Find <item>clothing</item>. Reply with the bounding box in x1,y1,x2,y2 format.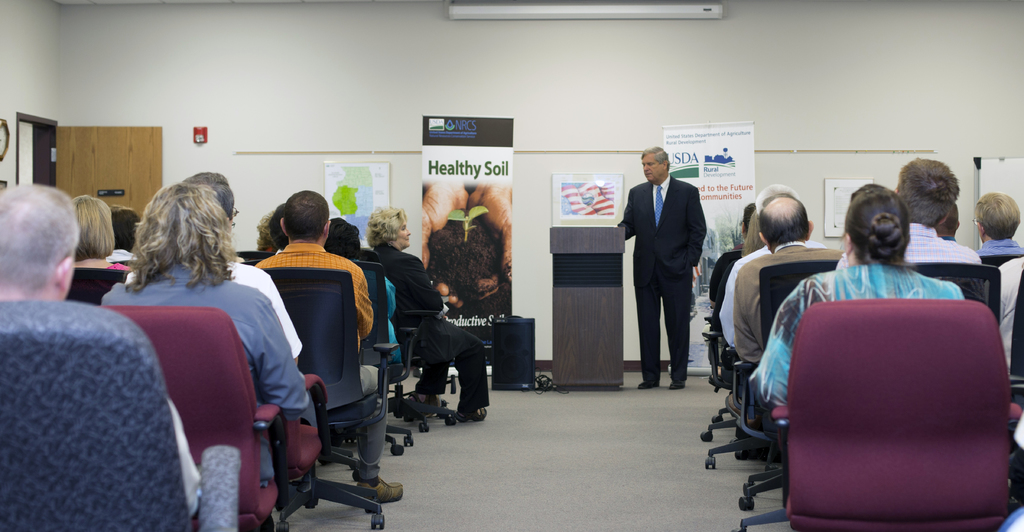
729,240,840,366.
